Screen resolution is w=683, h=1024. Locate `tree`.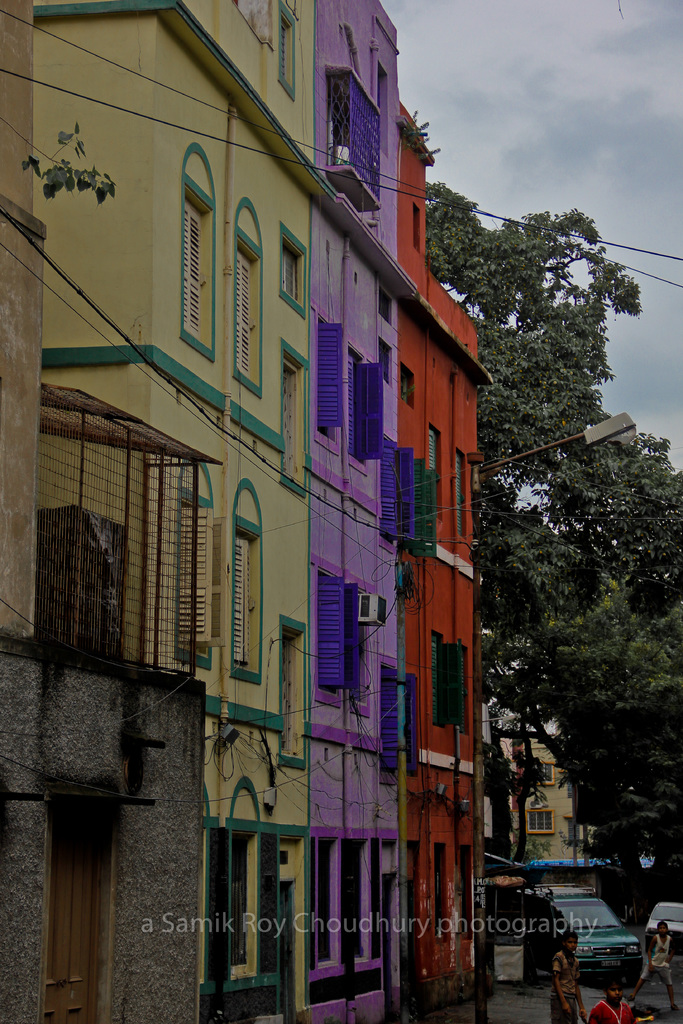
x1=425 y1=177 x2=682 y2=895.
